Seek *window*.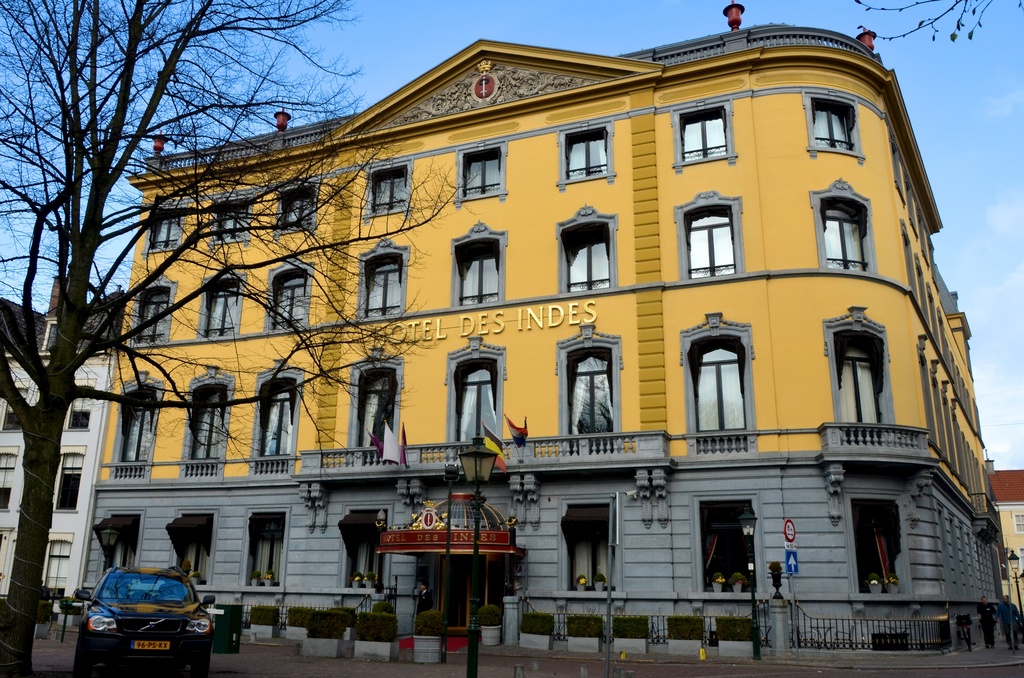
[1013,512,1023,531].
